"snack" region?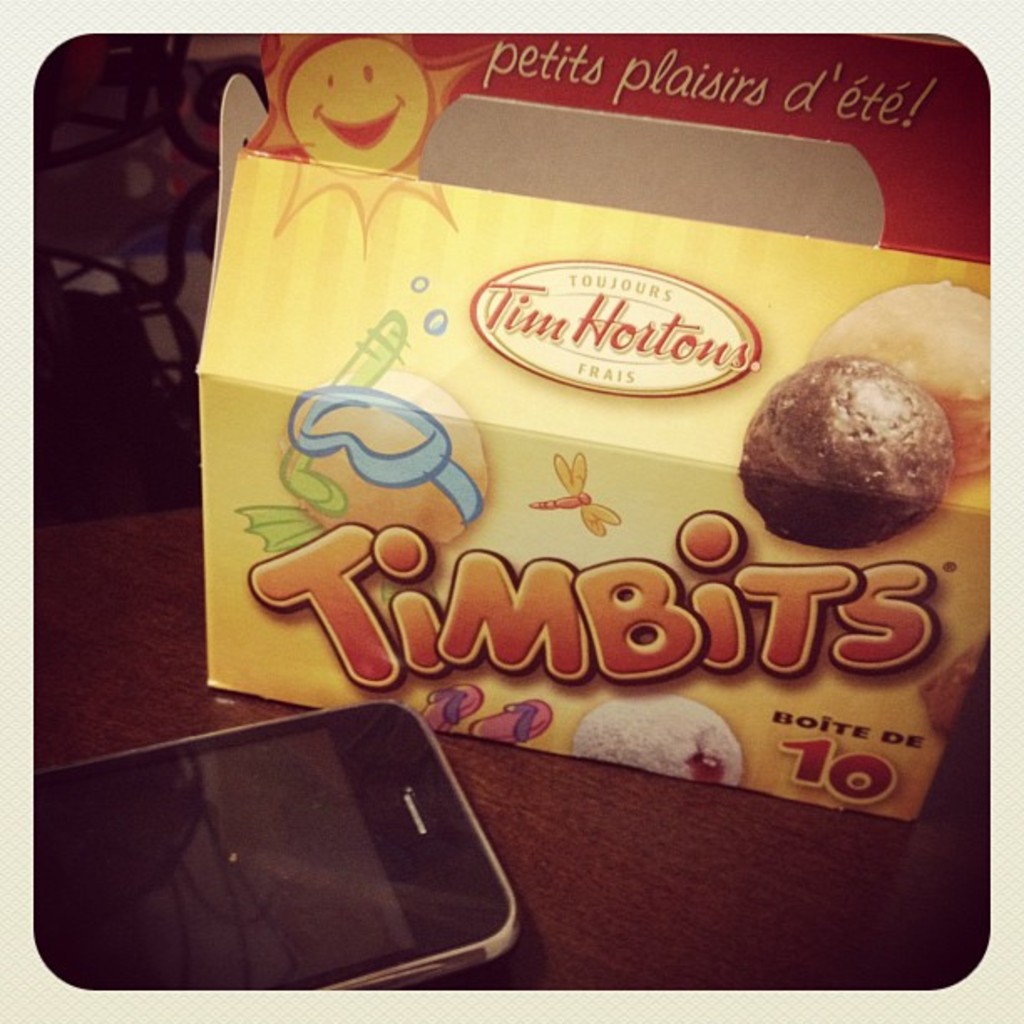
(x1=107, y1=147, x2=969, y2=796)
